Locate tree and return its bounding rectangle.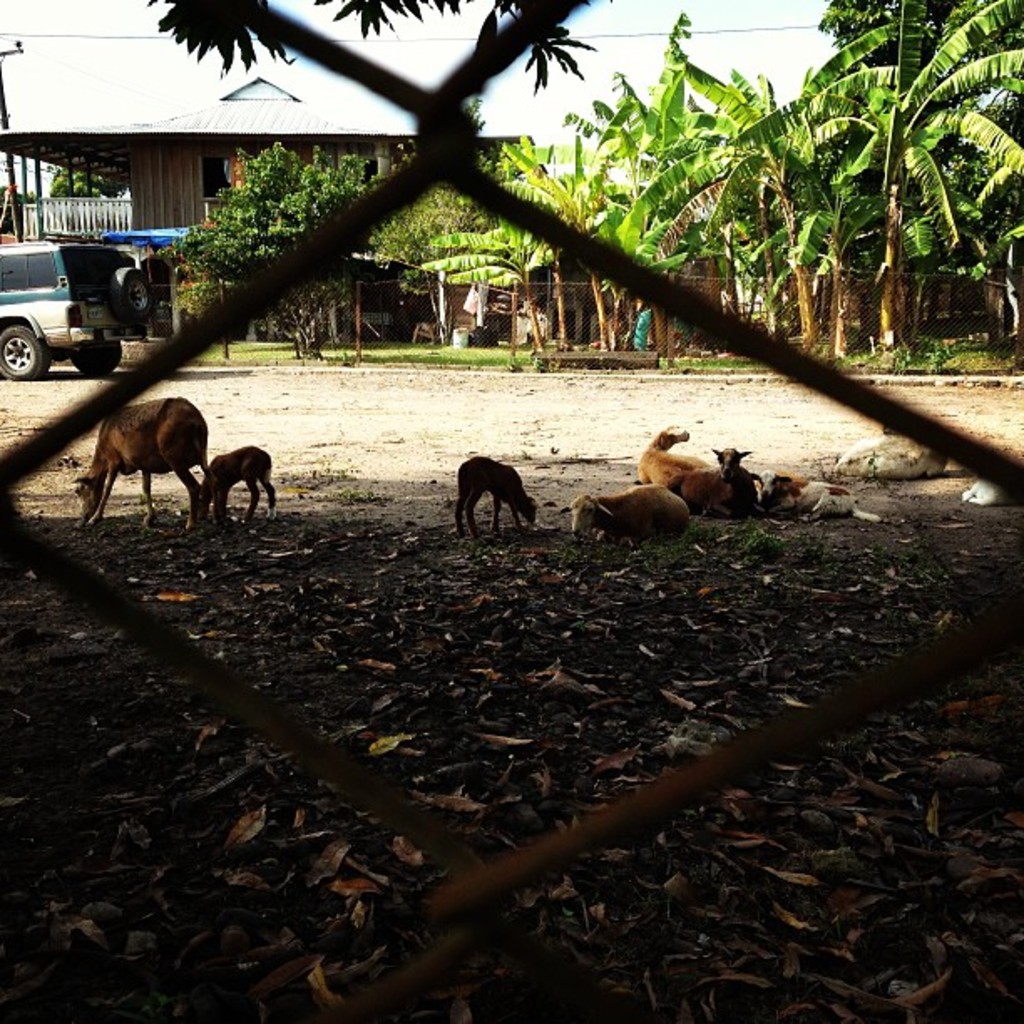
BBox(151, 0, 442, 72).
